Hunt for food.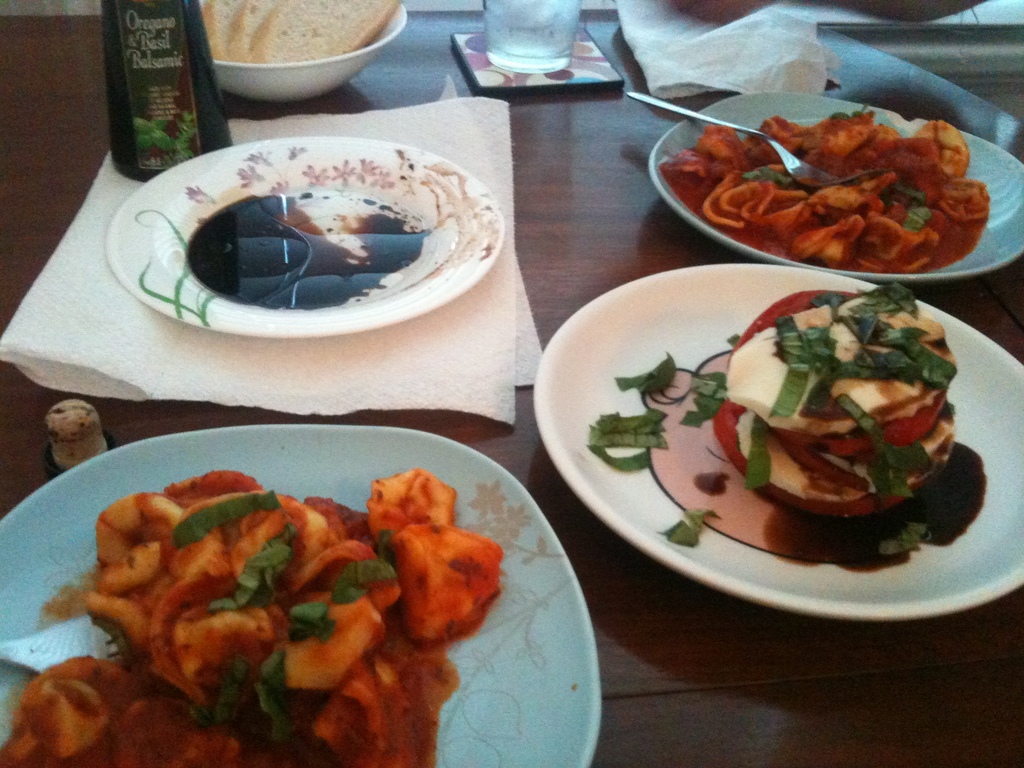
Hunted down at (left=883, top=520, right=935, bottom=557).
